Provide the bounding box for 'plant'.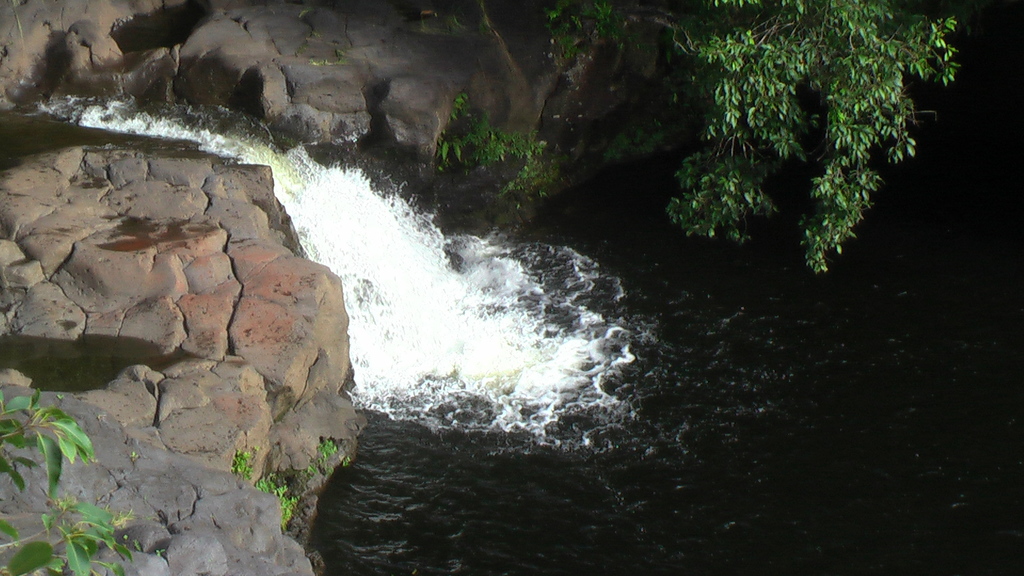
bbox=[433, 93, 566, 198].
